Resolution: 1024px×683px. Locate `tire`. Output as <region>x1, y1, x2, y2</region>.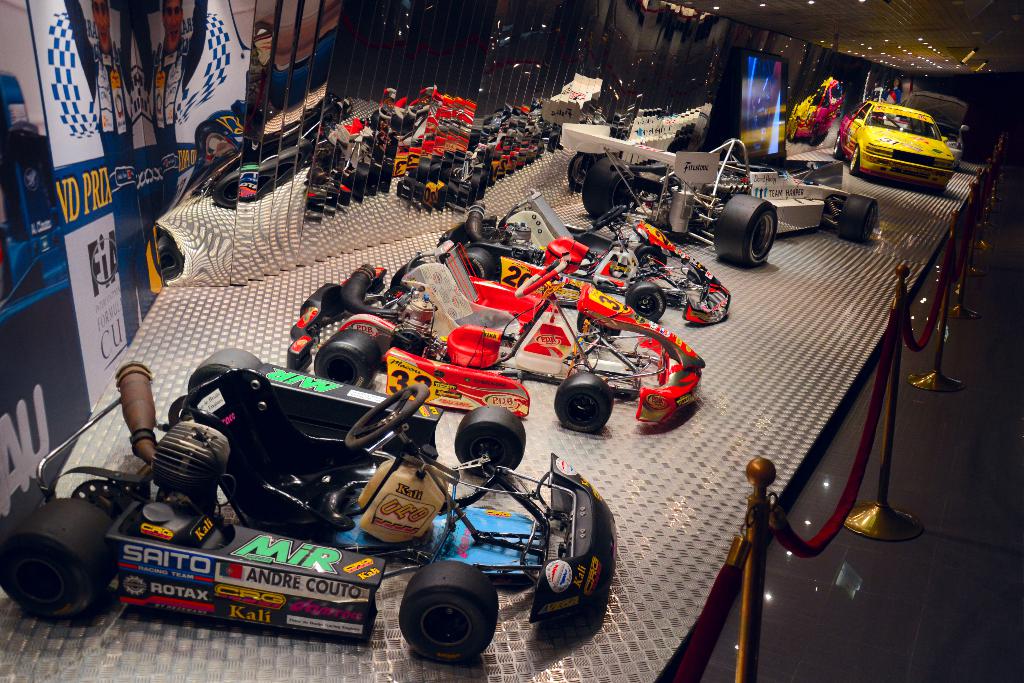
<region>626, 284, 669, 320</region>.
